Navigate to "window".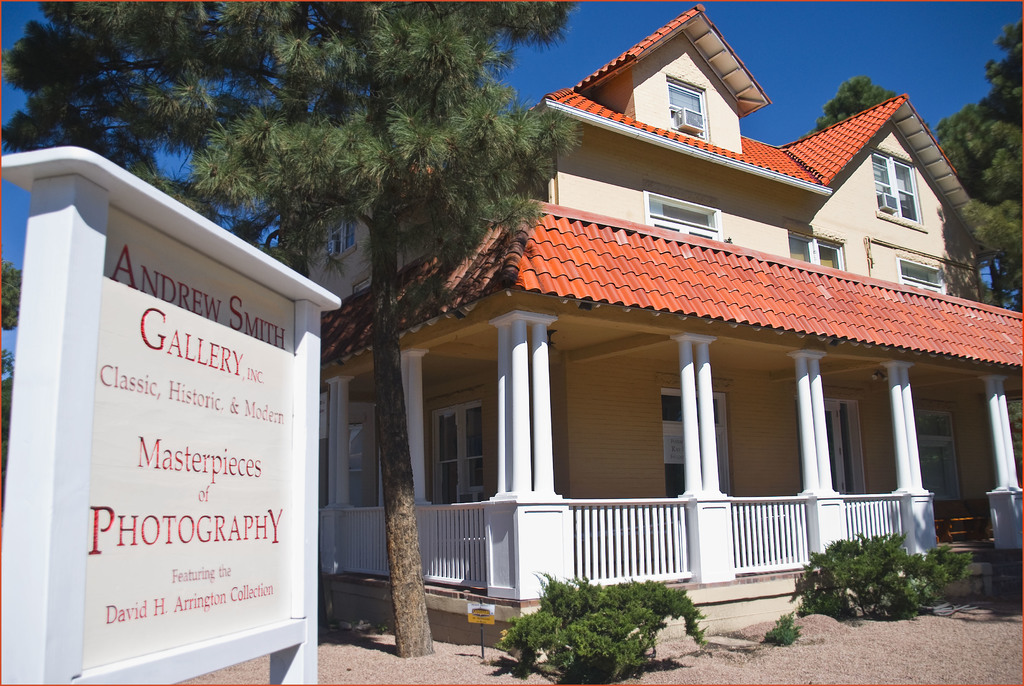
Navigation target: 875, 142, 929, 222.
